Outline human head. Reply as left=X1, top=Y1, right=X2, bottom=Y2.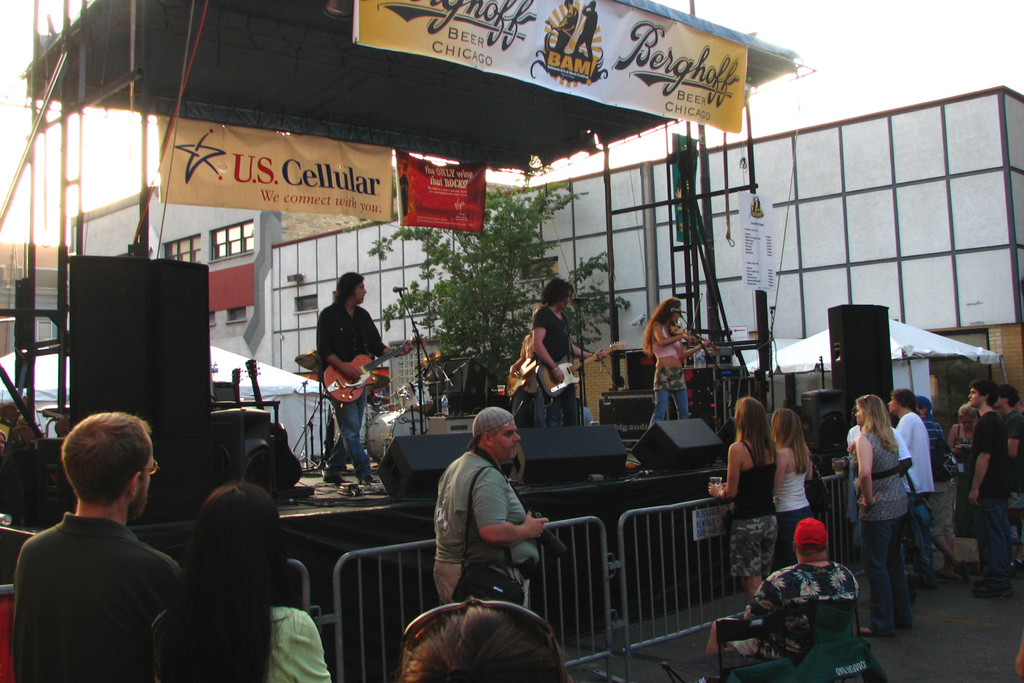
left=993, top=387, right=1020, bottom=415.
